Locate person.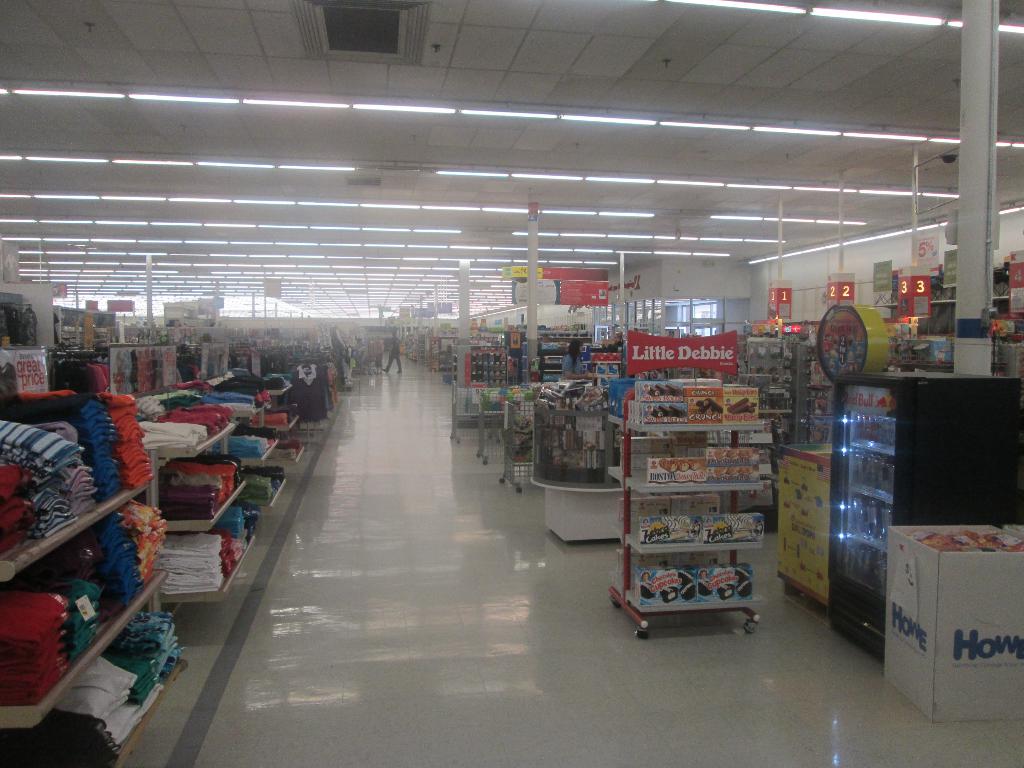
Bounding box: detection(381, 330, 405, 374).
